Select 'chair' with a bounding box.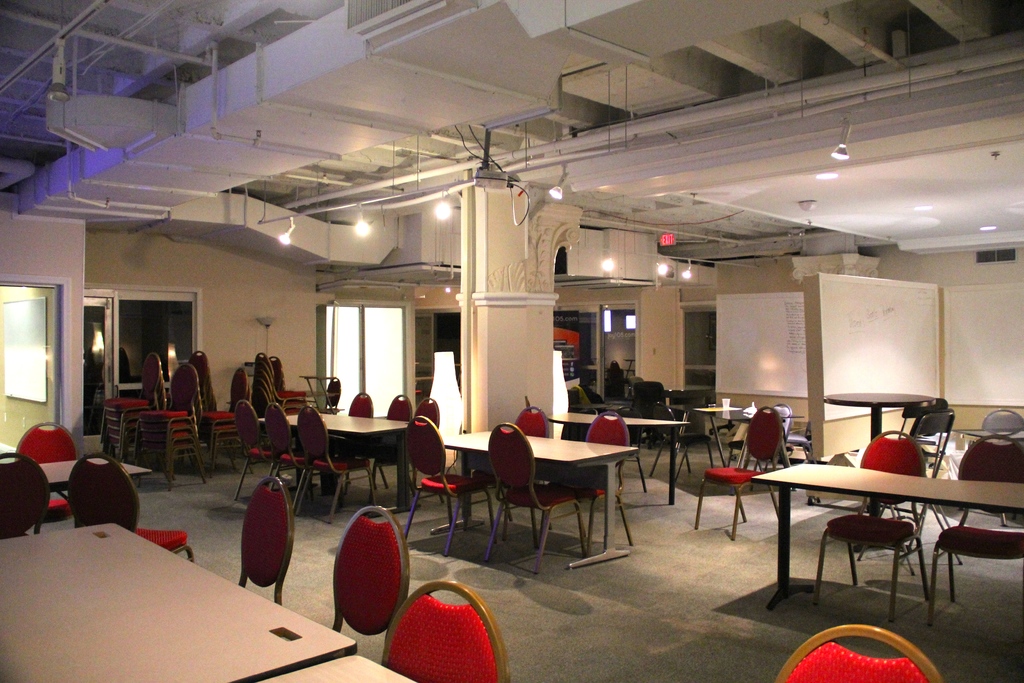
(x1=638, y1=398, x2=688, y2=489).
